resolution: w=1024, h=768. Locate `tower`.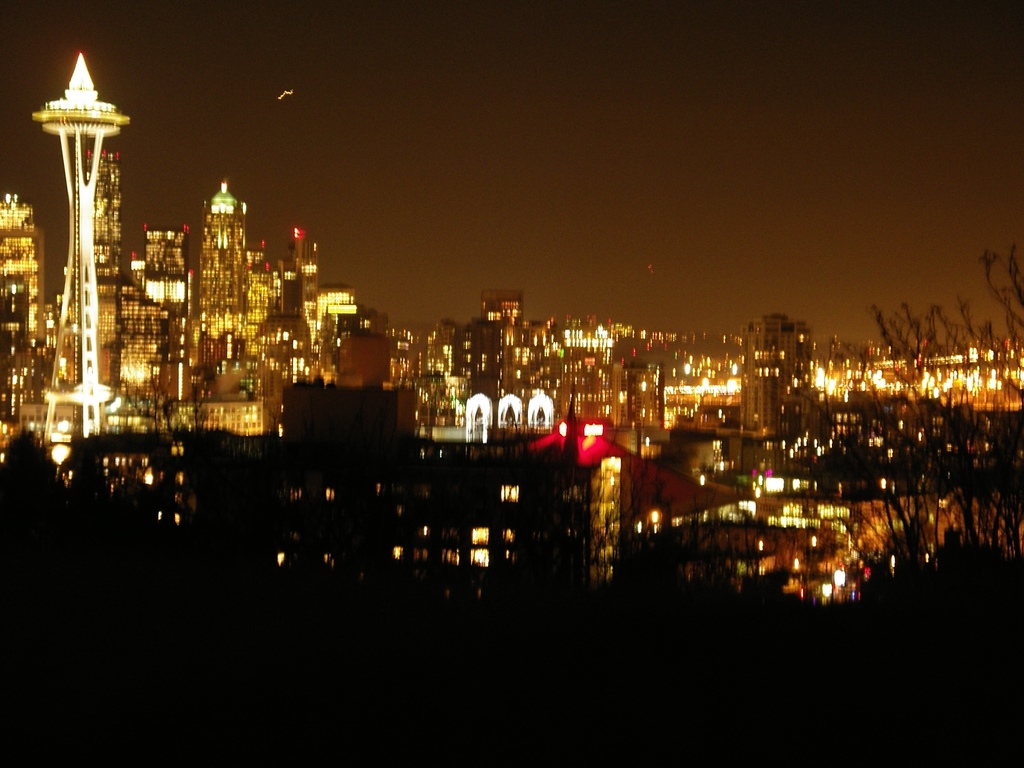
(x1=137, y1=230, x2=186, y2=402).
